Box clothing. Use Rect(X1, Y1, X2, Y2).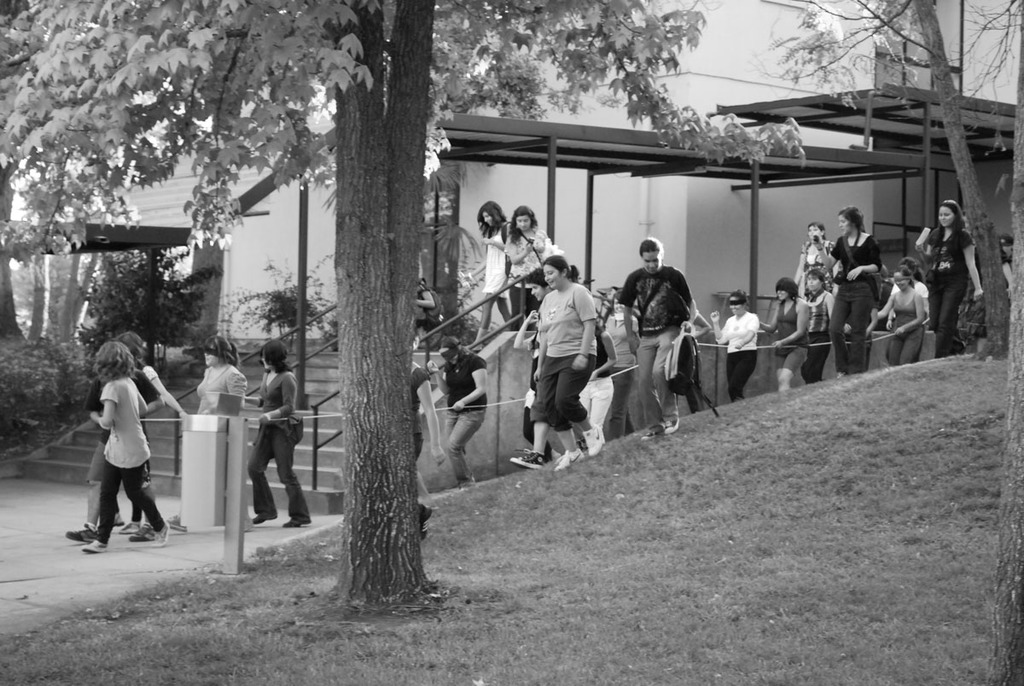
Rect(84, 364, 167, 485).
